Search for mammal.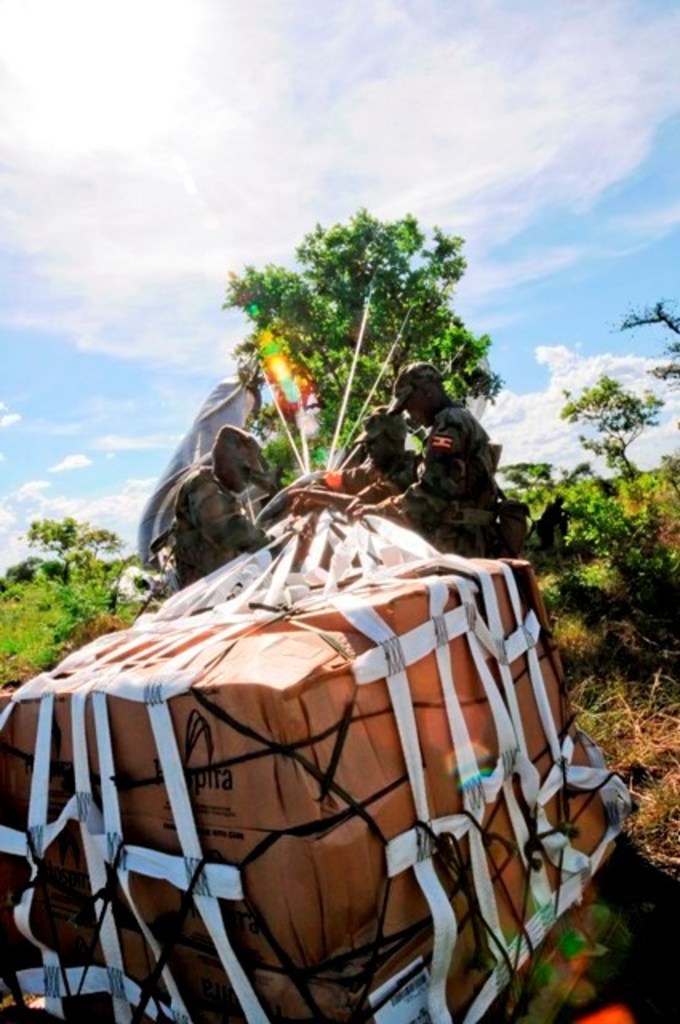
Found at BBox(354, 360, 502, 555).
